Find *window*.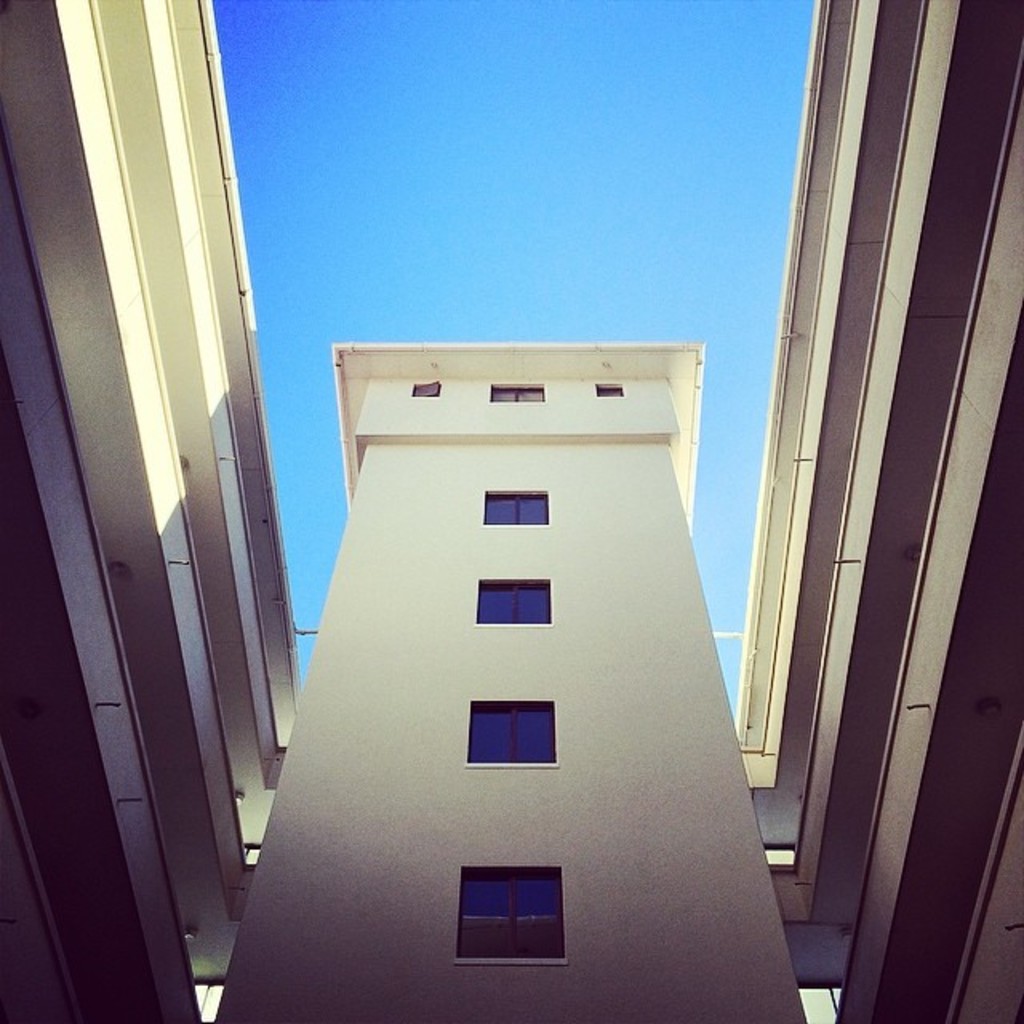
598/389/616/392.
